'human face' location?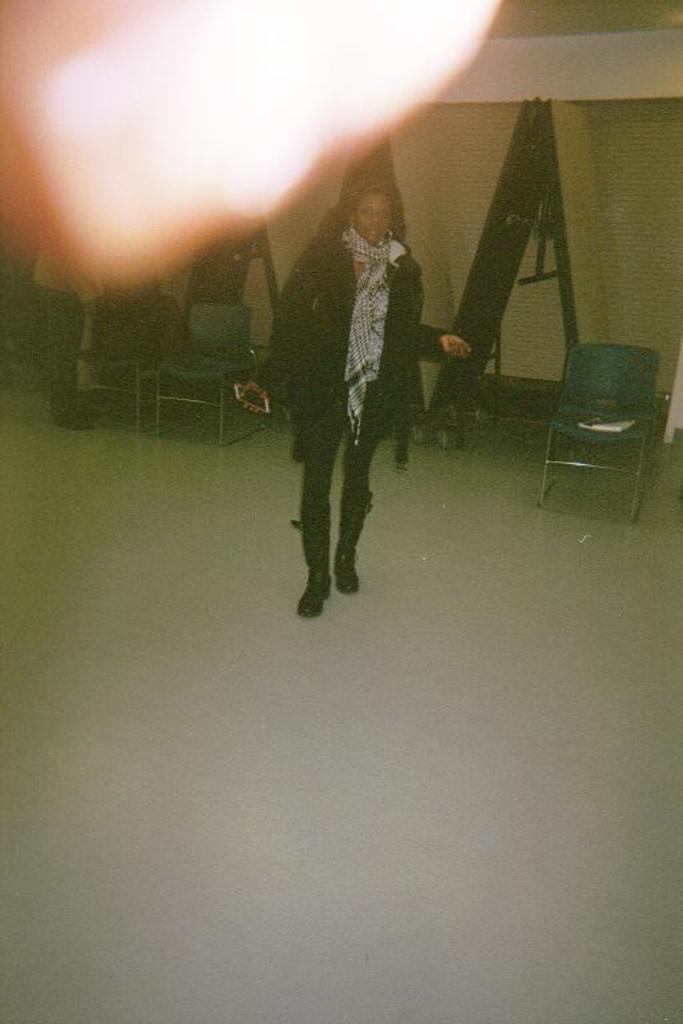
l=354, t=195, r=392, b=243
